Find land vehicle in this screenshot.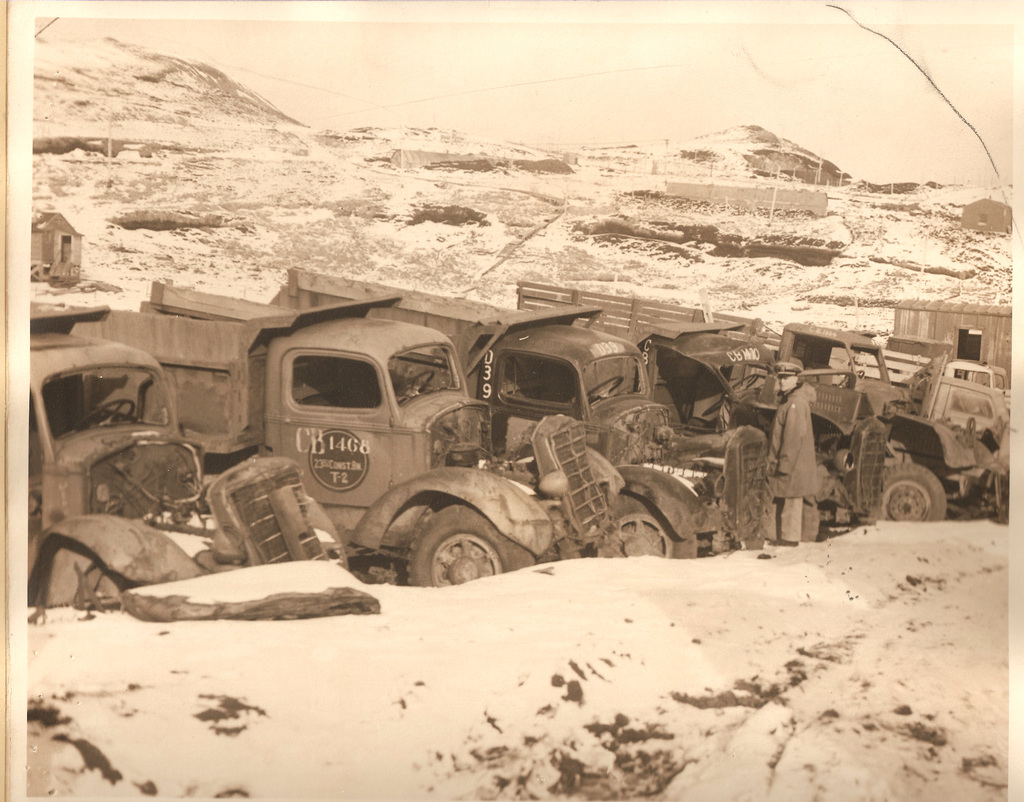
The bounding box for land vehicle is [x1=510, y1=279, x2=1005, y2=525].
